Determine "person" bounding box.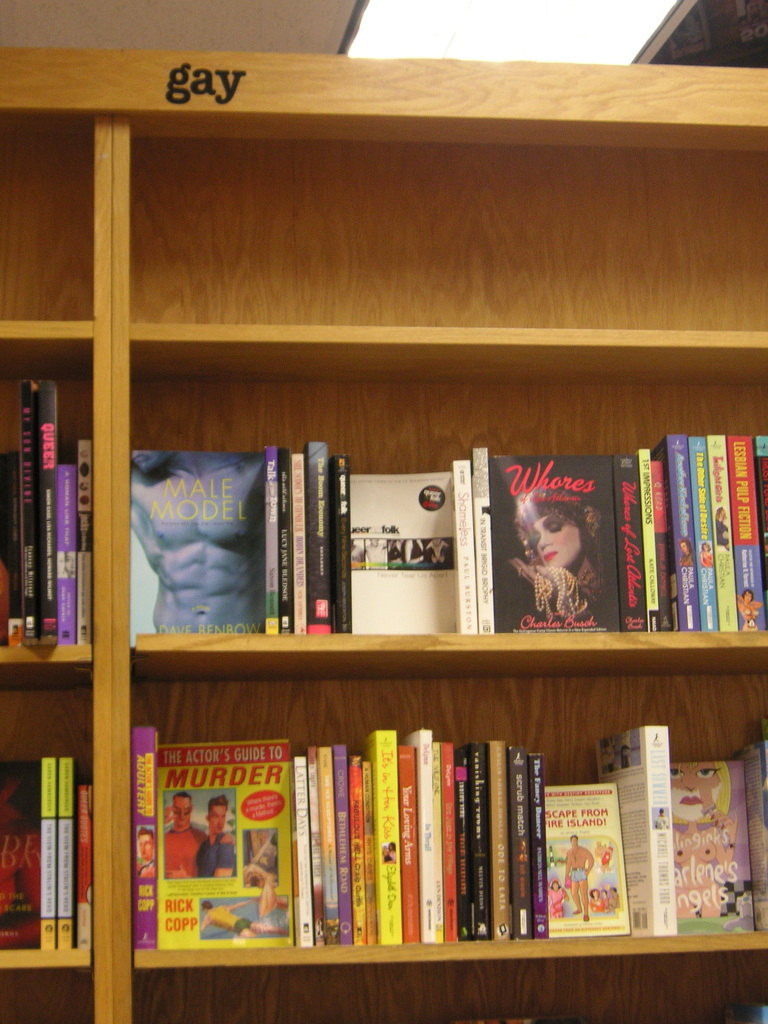
Determined: <bbox>563, 833, 592, 927</bbox>.
